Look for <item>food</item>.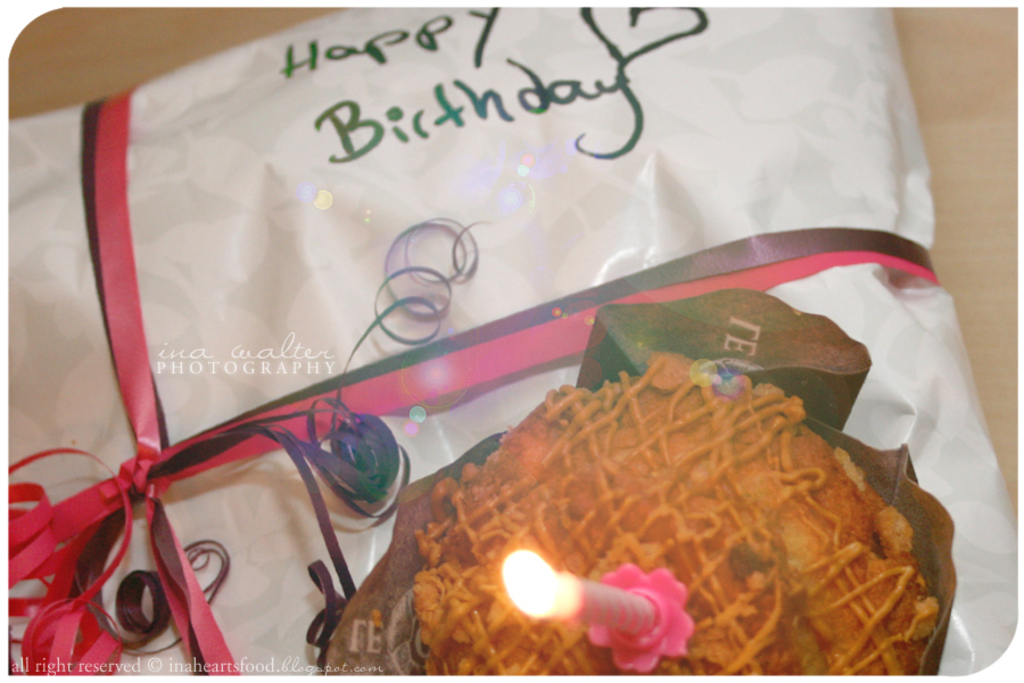
Found: {"left": 375, "top": 359, "right": 948, "bottom": 675}.
